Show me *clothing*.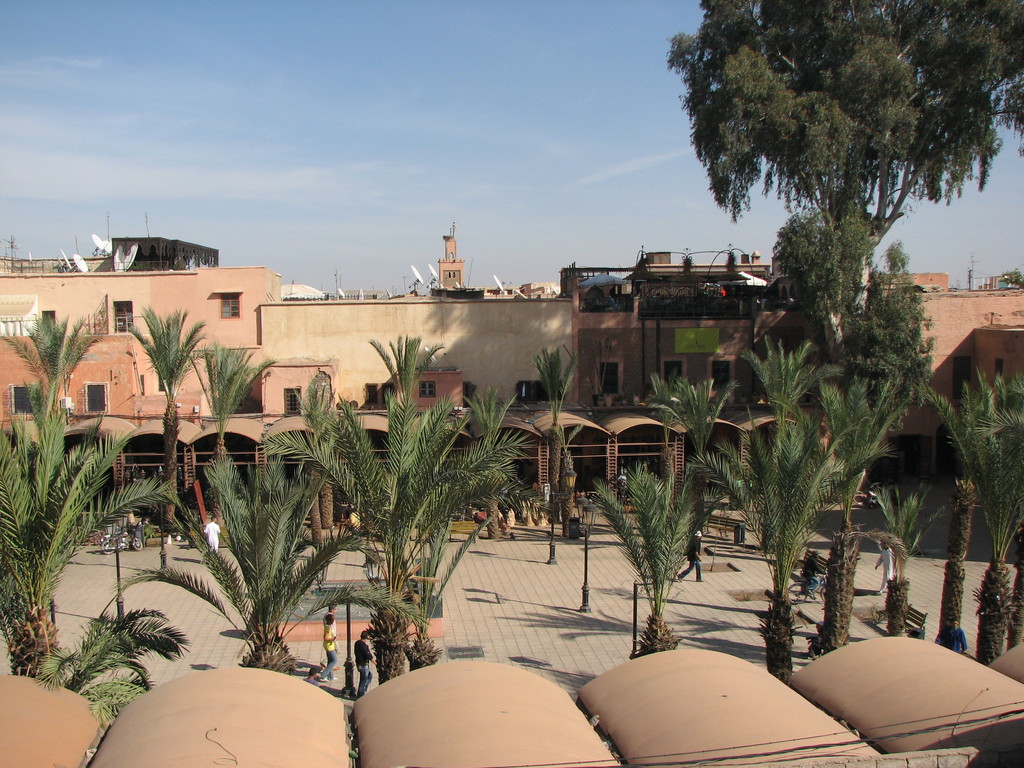
*clothing* is here: [874,543,895,590].
